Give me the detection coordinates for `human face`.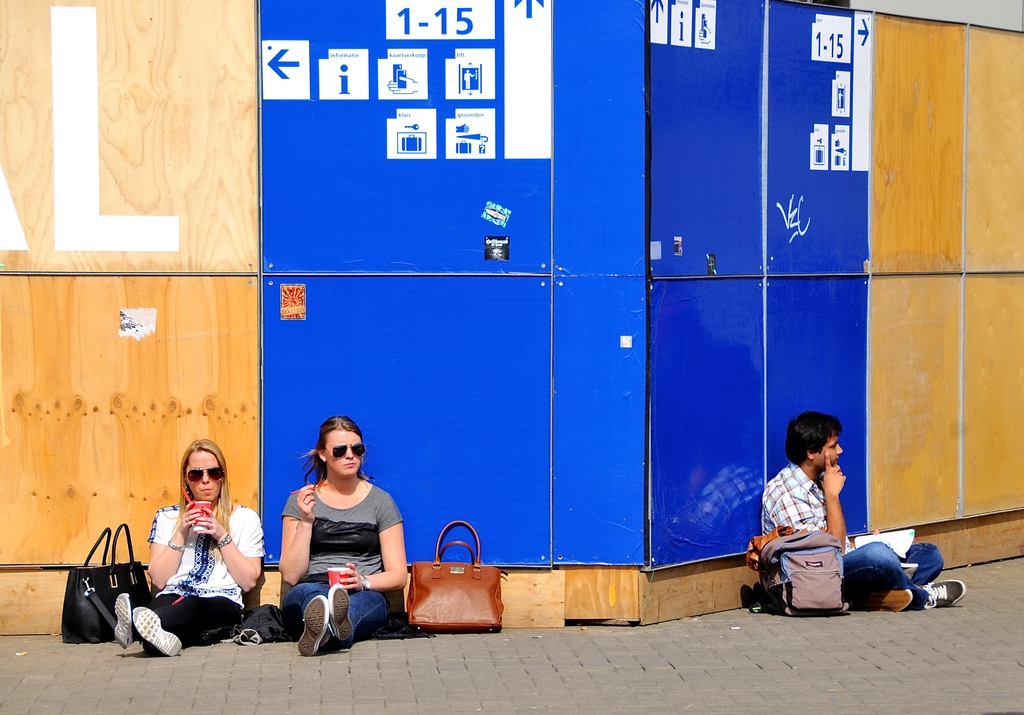
rect(810, 433, 843, 473).
